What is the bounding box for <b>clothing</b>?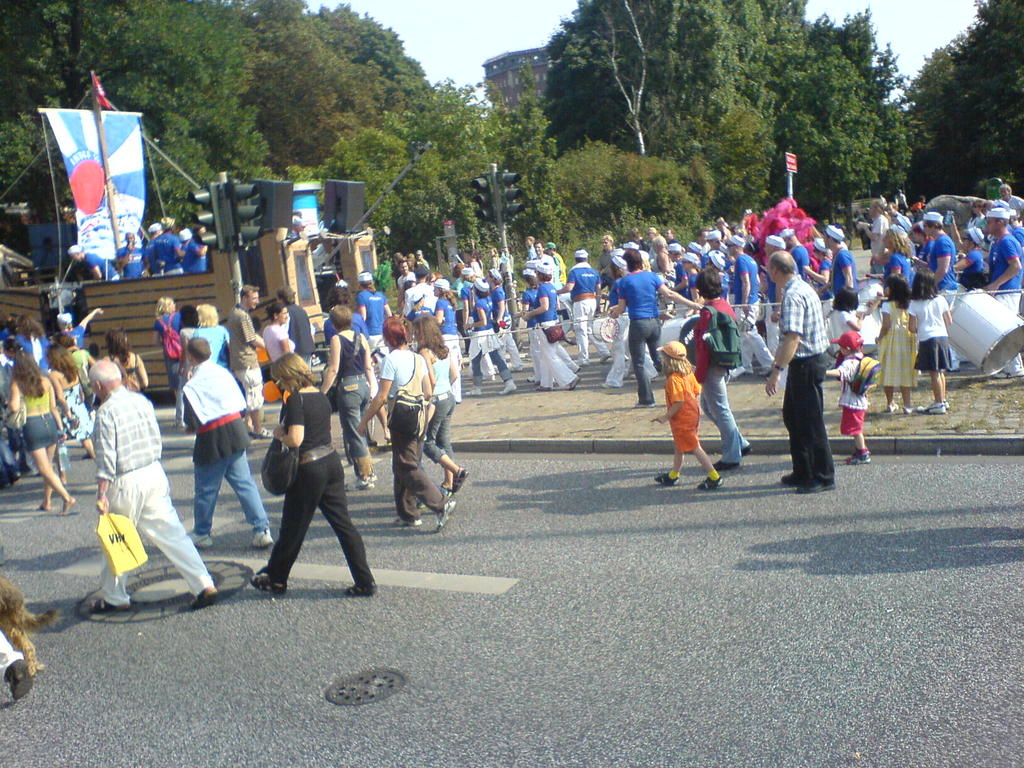
l=335, t=330, r=376, b=481.
